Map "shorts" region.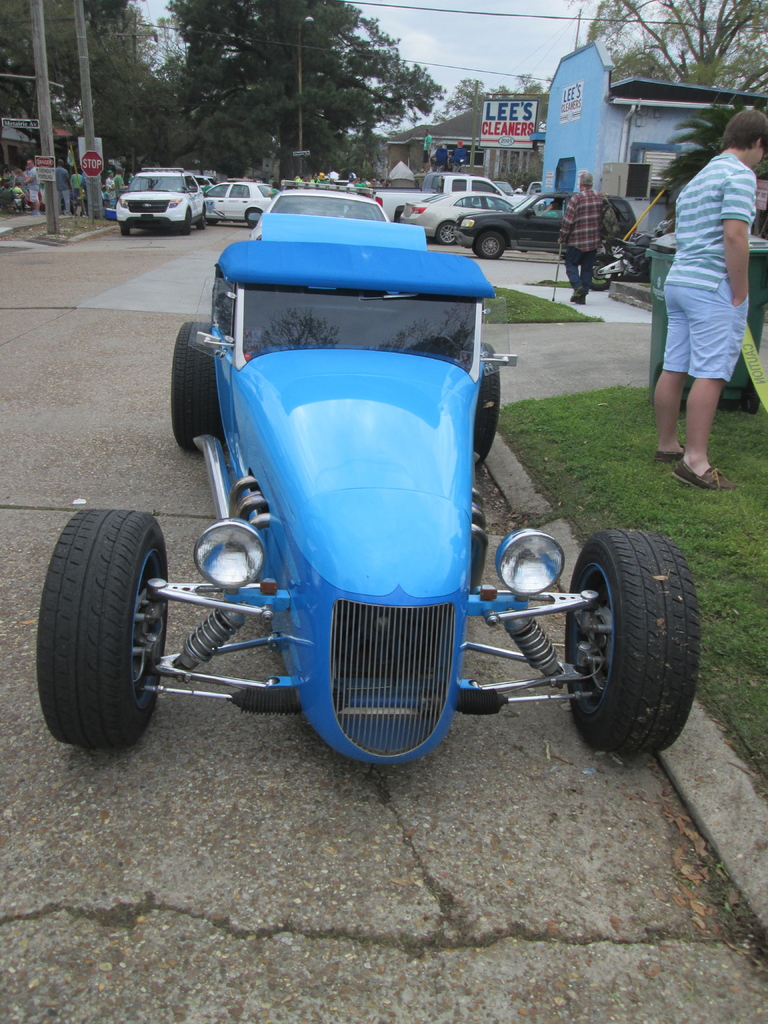
Mapped to detection(656, 281, 757, 377).
